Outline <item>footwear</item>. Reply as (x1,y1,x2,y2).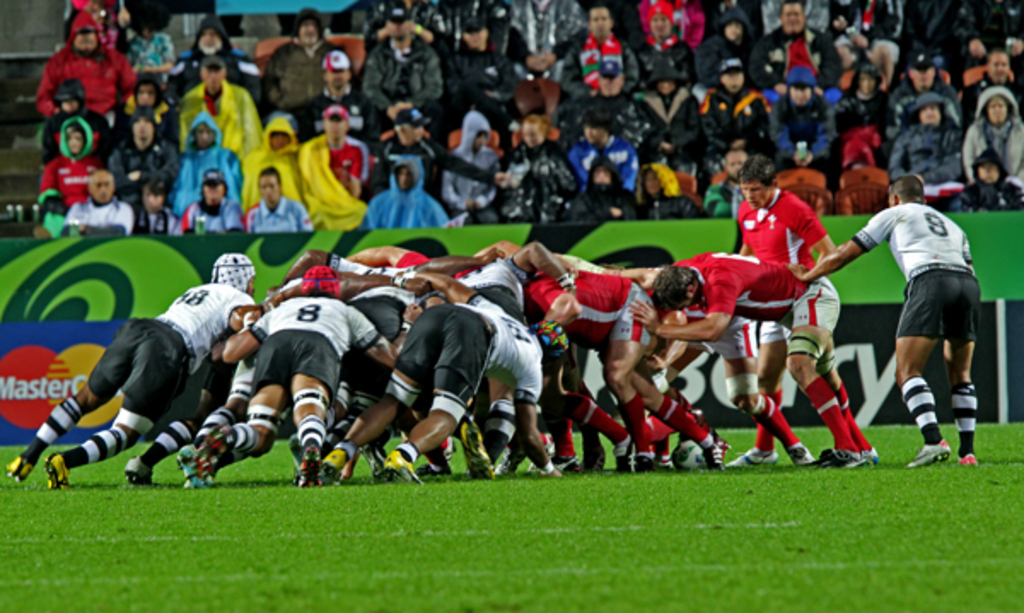
(118,454,154,488).
